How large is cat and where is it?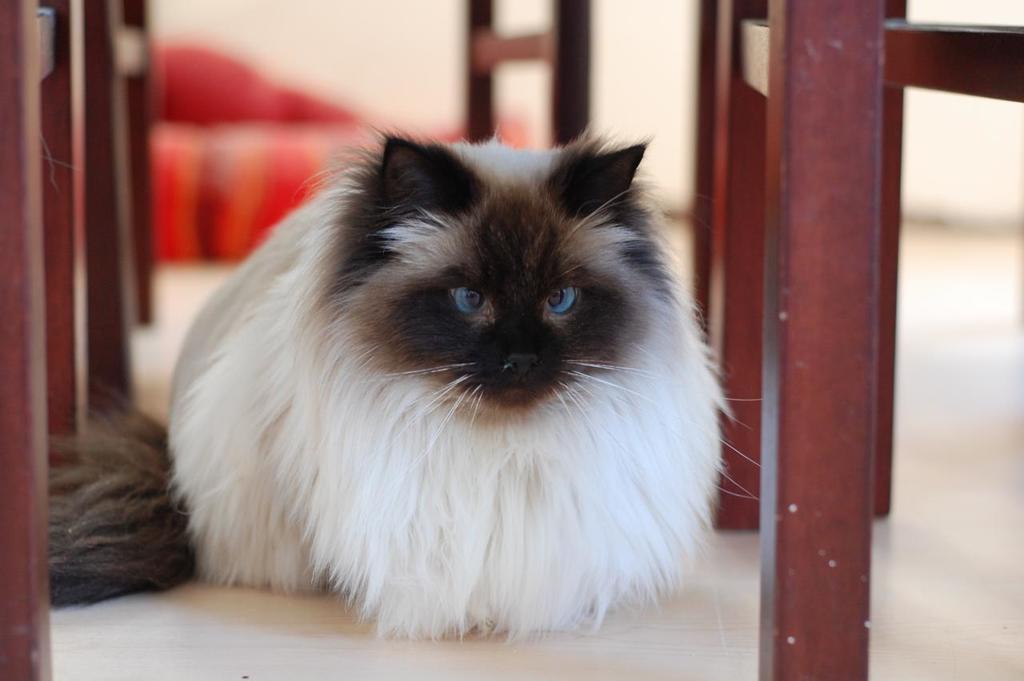
Bounding box: [left=42, top=113, right=765, bottom=666].
